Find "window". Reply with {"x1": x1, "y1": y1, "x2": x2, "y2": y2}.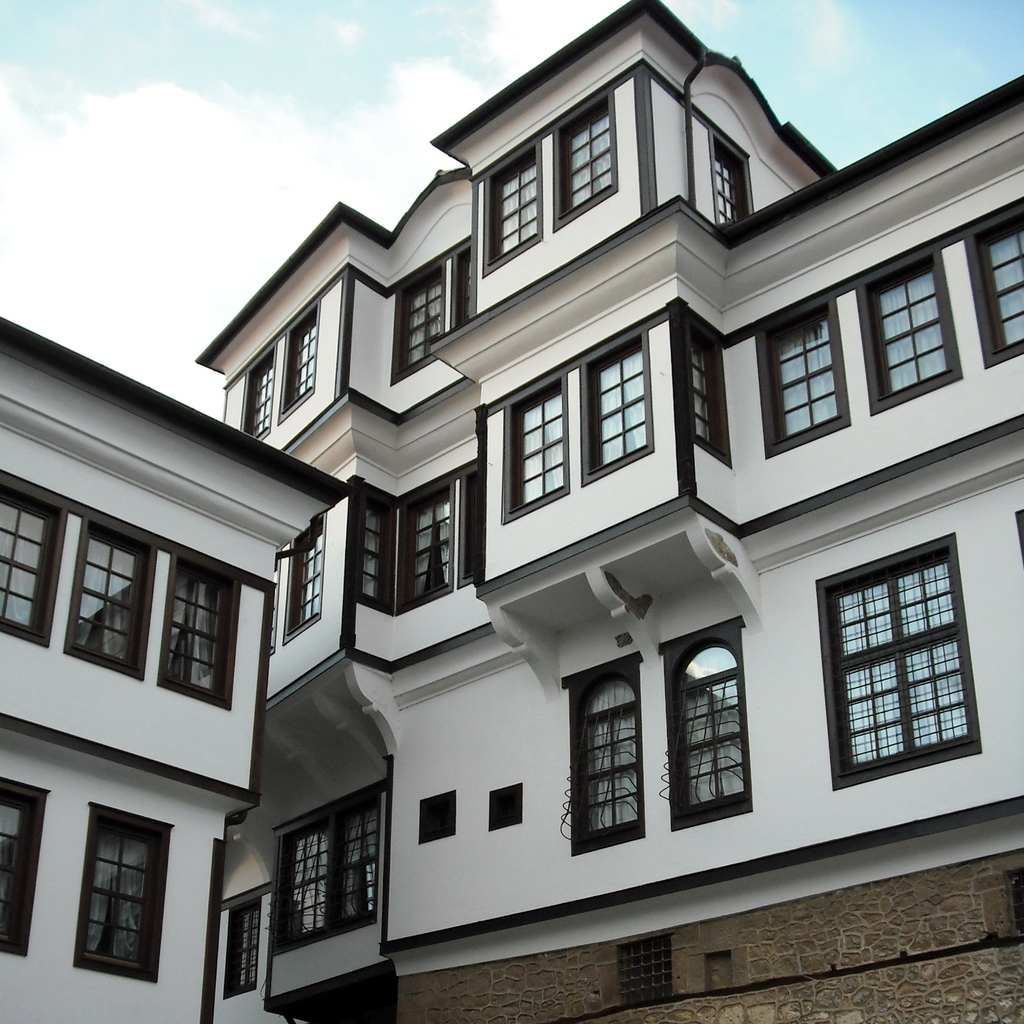
{"x1": 154, "y1": 547, "x2": 247, "y2": 708}.
